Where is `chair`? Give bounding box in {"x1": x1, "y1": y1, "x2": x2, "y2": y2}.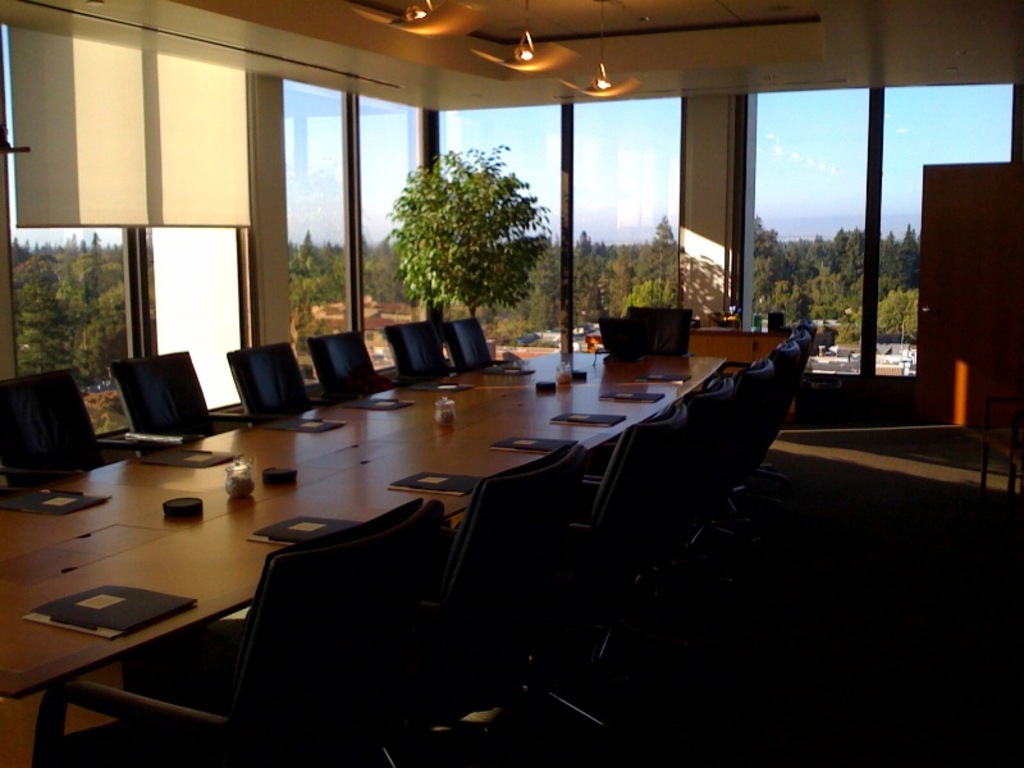
{"x1": 627, "y1": 306, "x2": 695, "y2": 335}.
